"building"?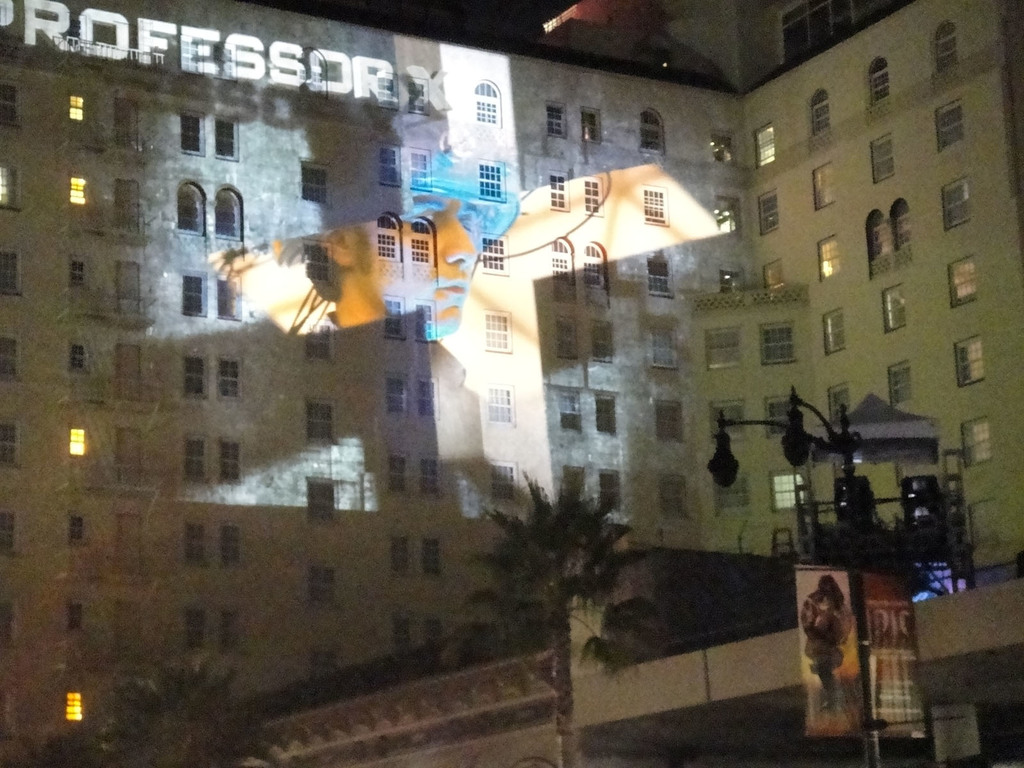
(2,0,1023,767)
